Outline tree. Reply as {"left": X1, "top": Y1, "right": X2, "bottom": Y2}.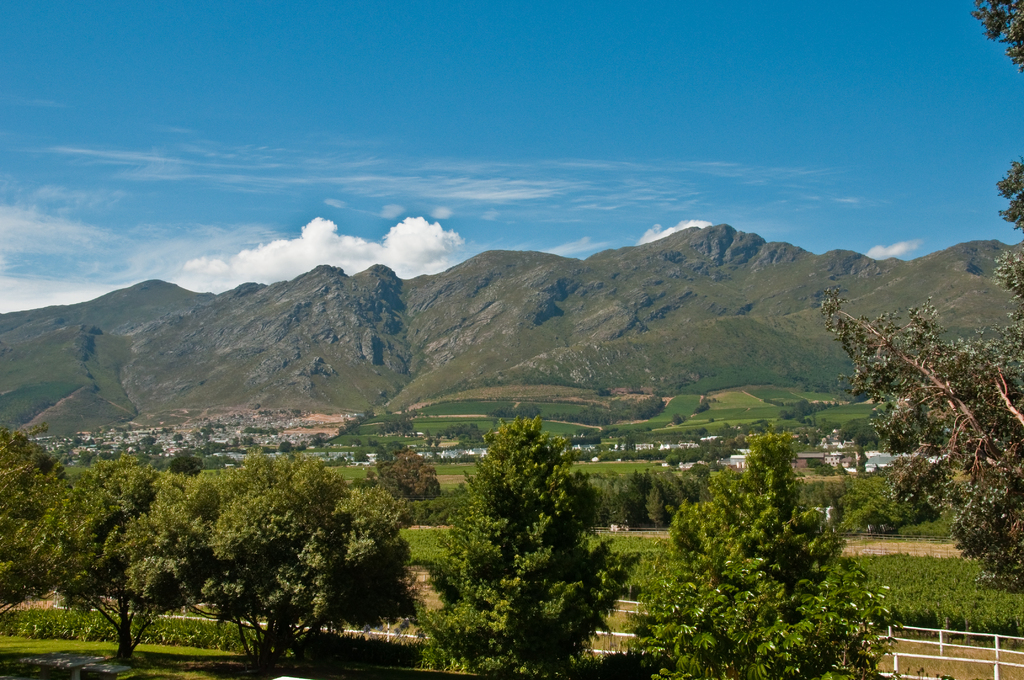
{"left": 829, "top": 263, "right": 1006, "bottom": 560}.
